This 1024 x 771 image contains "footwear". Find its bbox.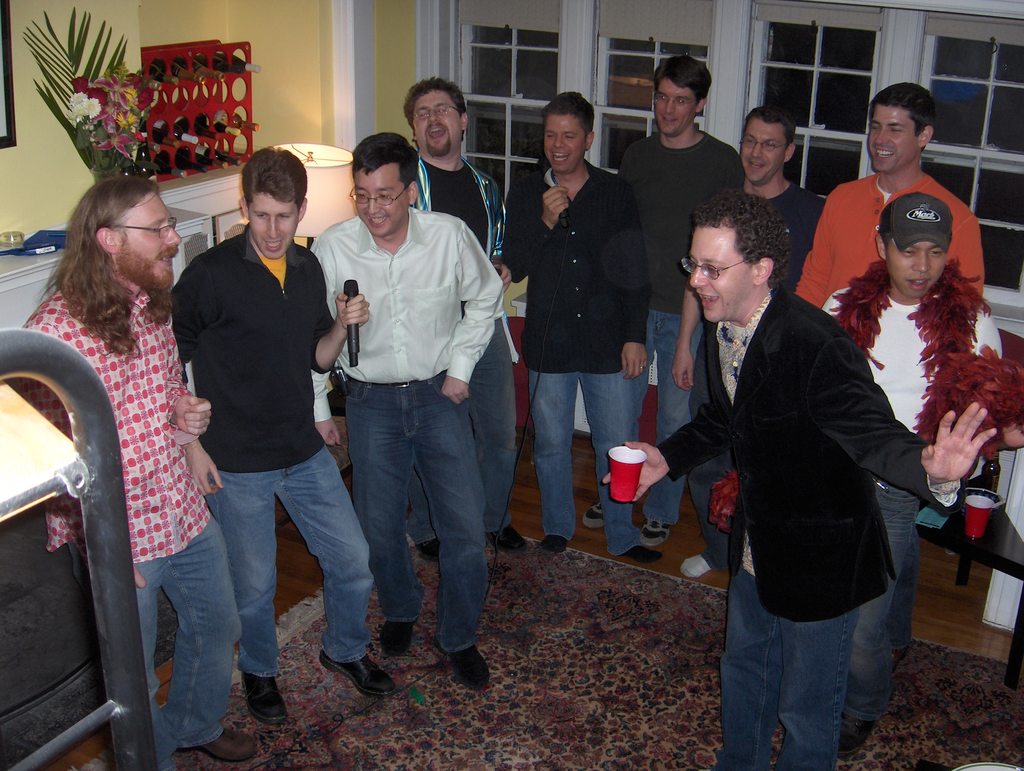
box(580, 504, 602, 530).
